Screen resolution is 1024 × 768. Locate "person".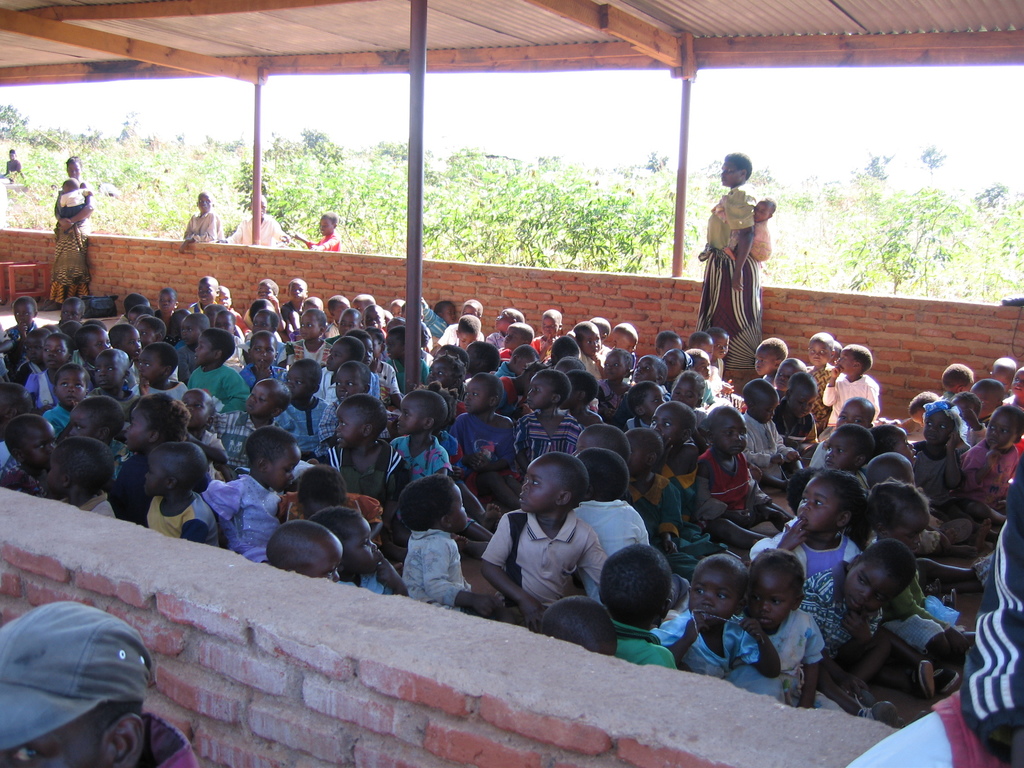
(x1=751, y1=202, x2=773, y2=259).
